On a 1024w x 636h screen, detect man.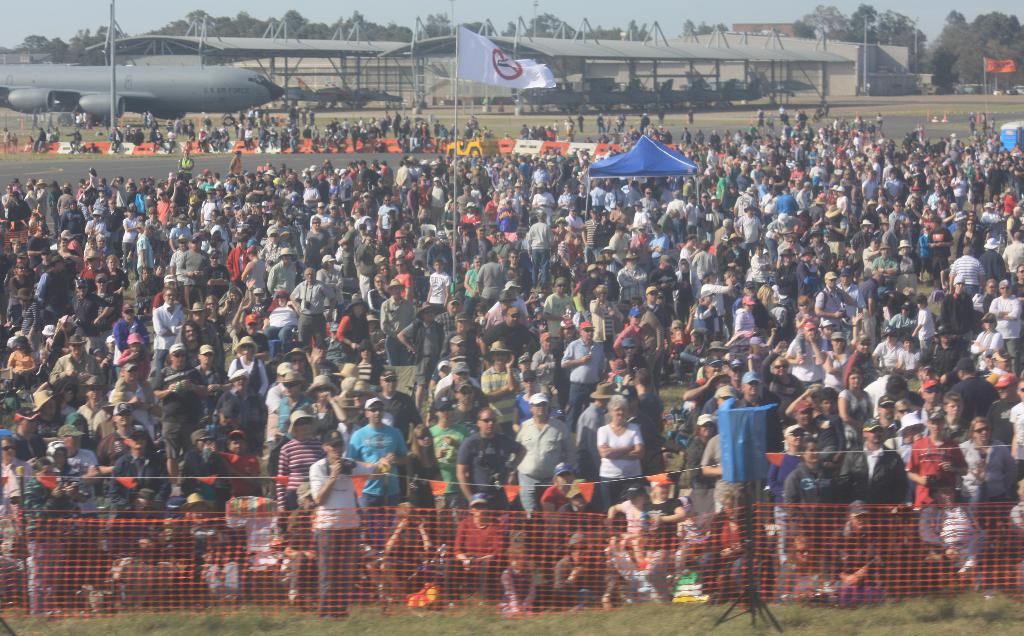
<bbox>436, 364, 487, 408</bbox>.
